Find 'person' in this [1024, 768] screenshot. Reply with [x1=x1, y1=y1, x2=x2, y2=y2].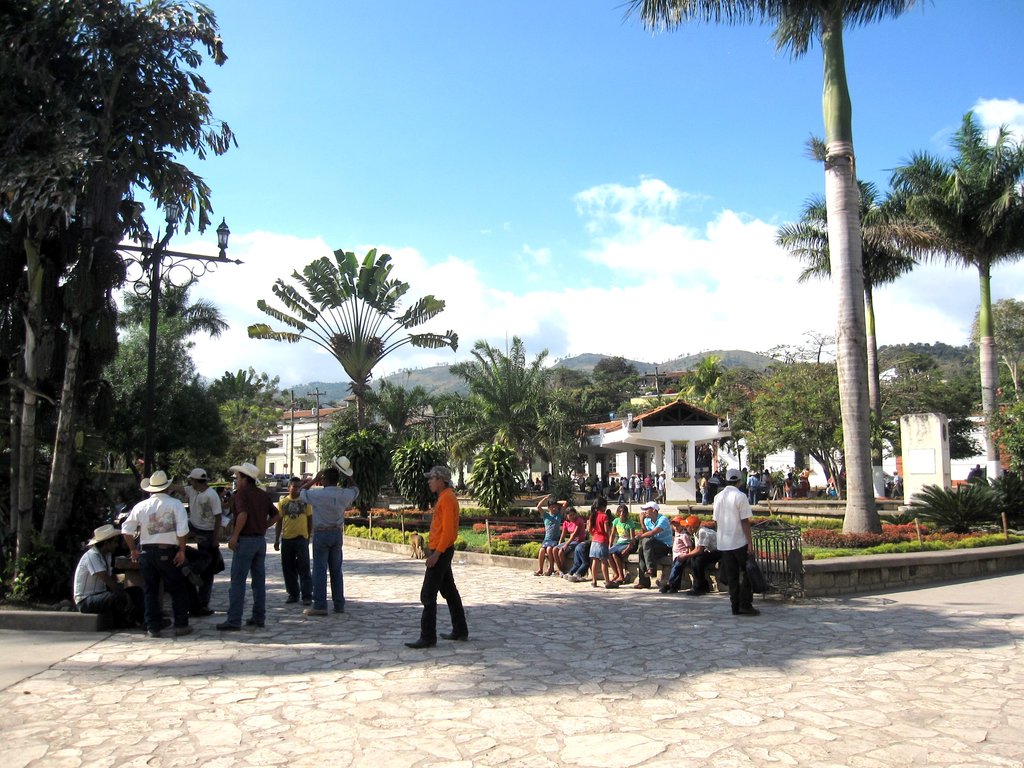
[x1=270, y1=465, x2=310, y2=602].
